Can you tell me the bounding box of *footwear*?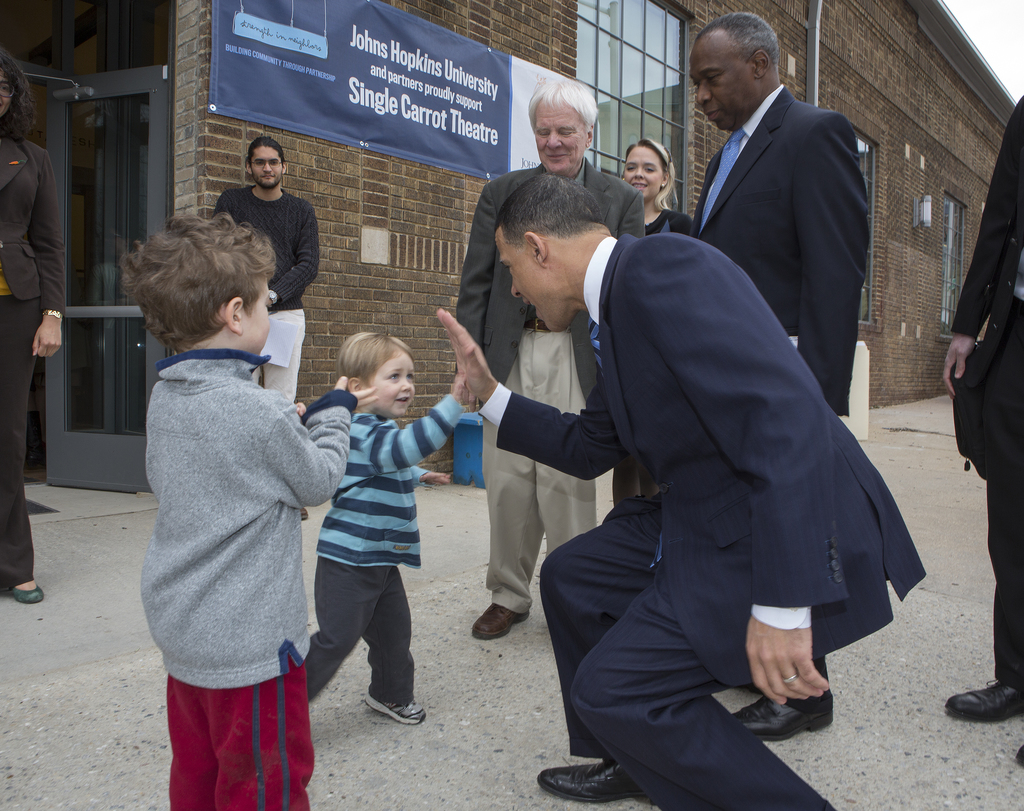
[714,684,833,740].
